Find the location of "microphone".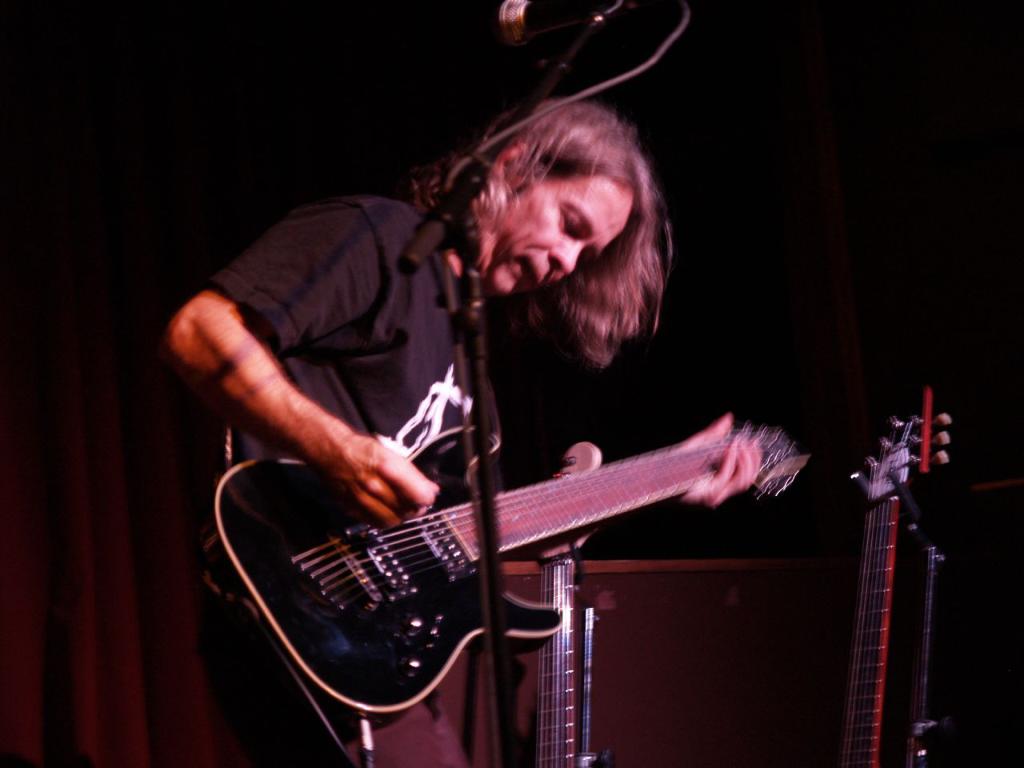
Location: [x1=498, y1=0, x2=607, y2=46].
